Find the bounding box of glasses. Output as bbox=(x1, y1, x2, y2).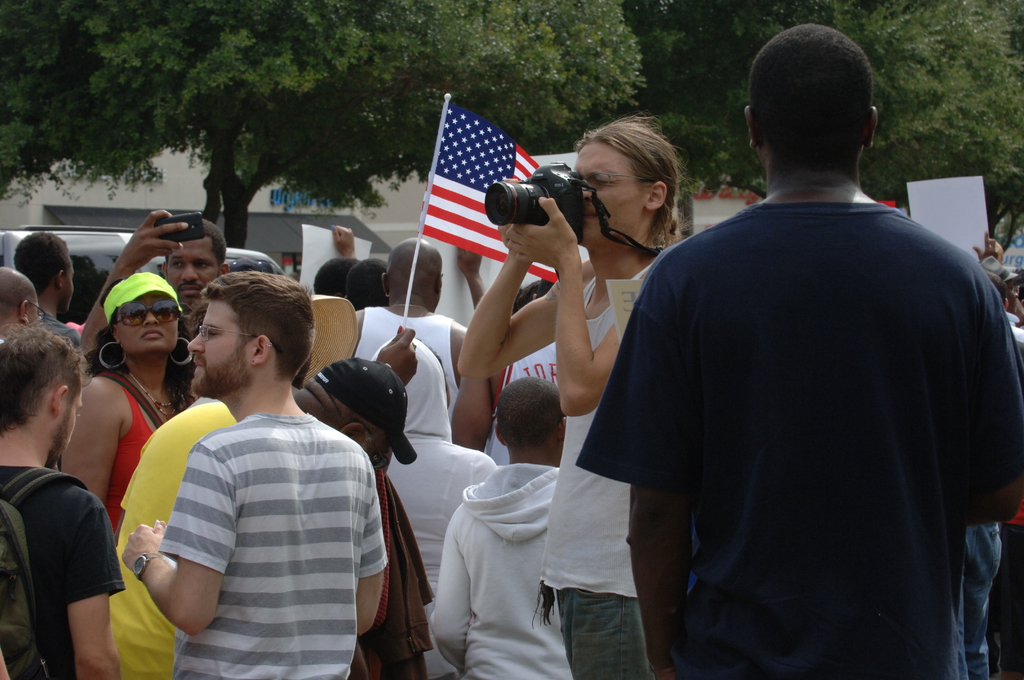
bbox=(28, 301, 47, 321).
